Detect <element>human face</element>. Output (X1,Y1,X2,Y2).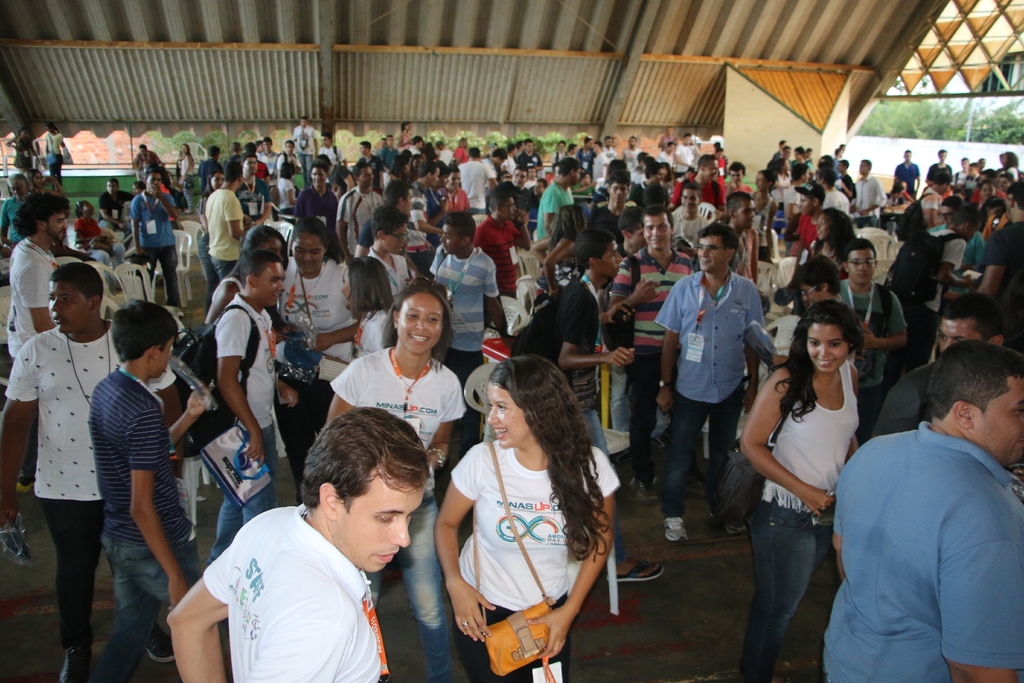
(401,189,413,217).
